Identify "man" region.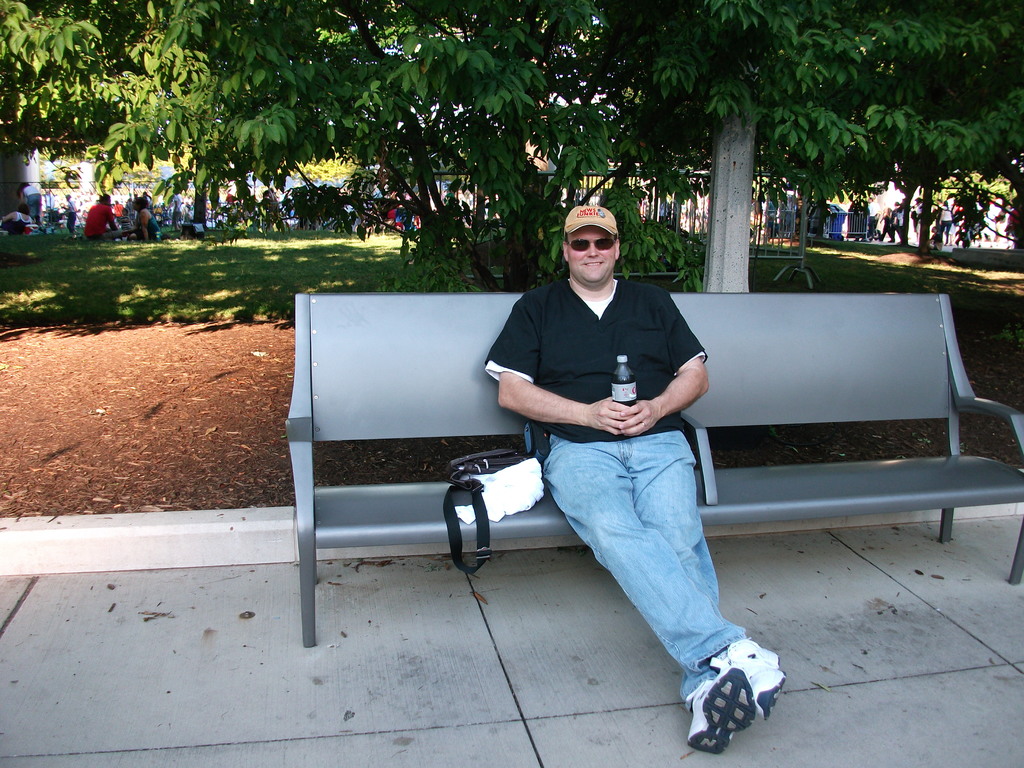
Region: l=483, t=204, r=790, b=756.
